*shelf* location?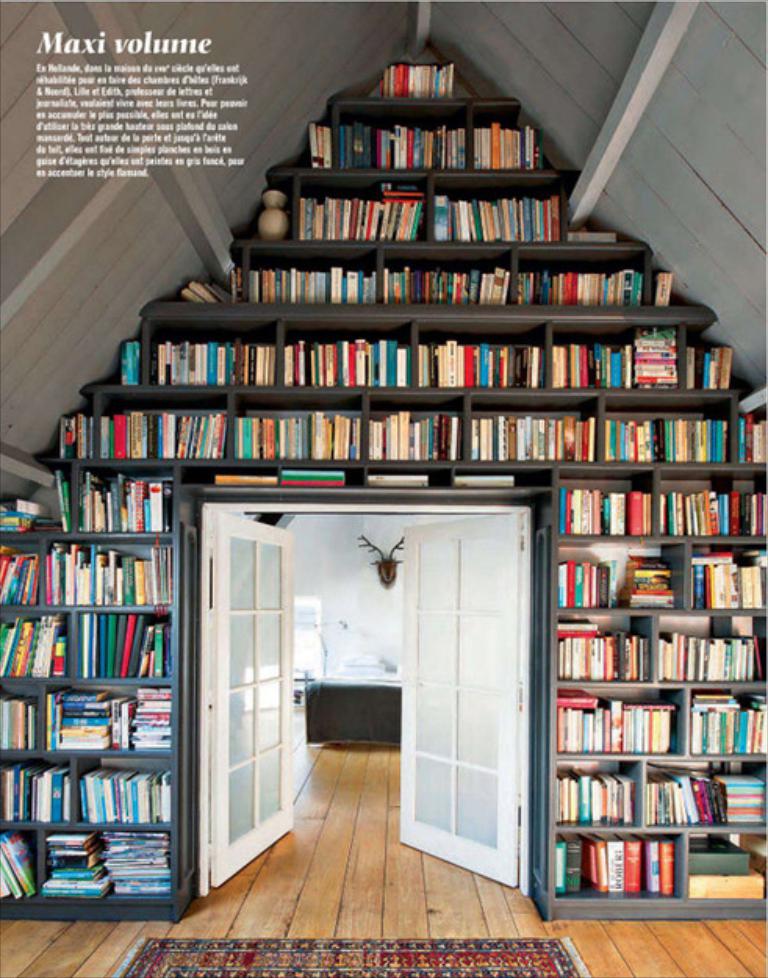
rect(0, 831, 39, 909)
